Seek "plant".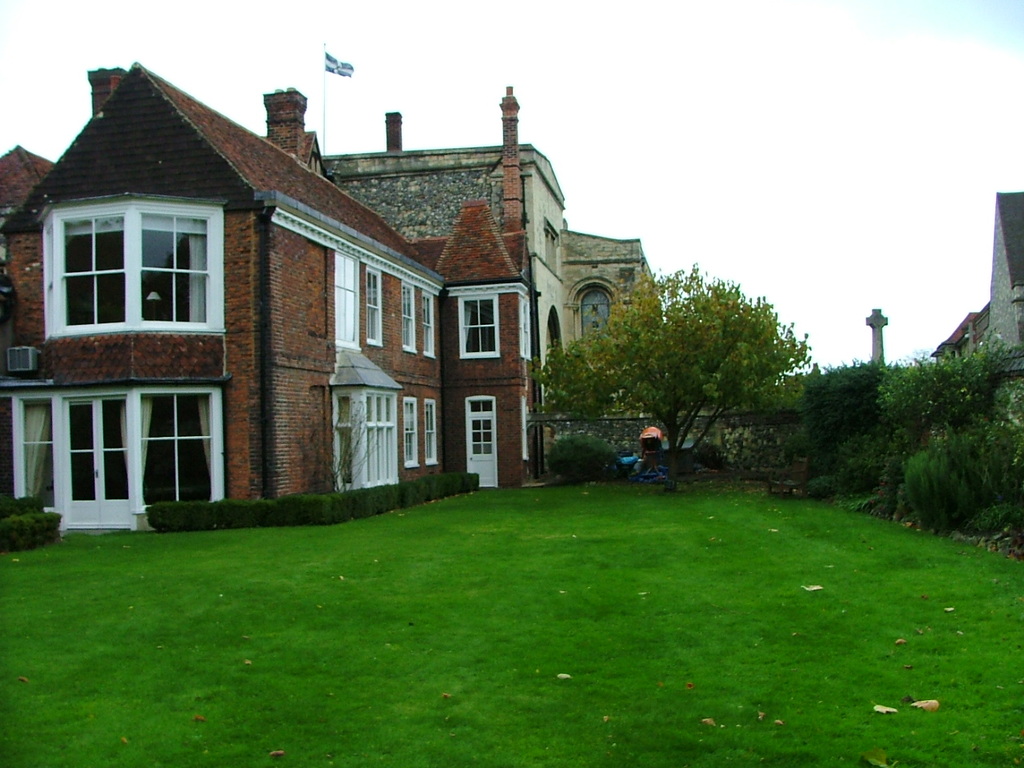
864 344 1023 438.
